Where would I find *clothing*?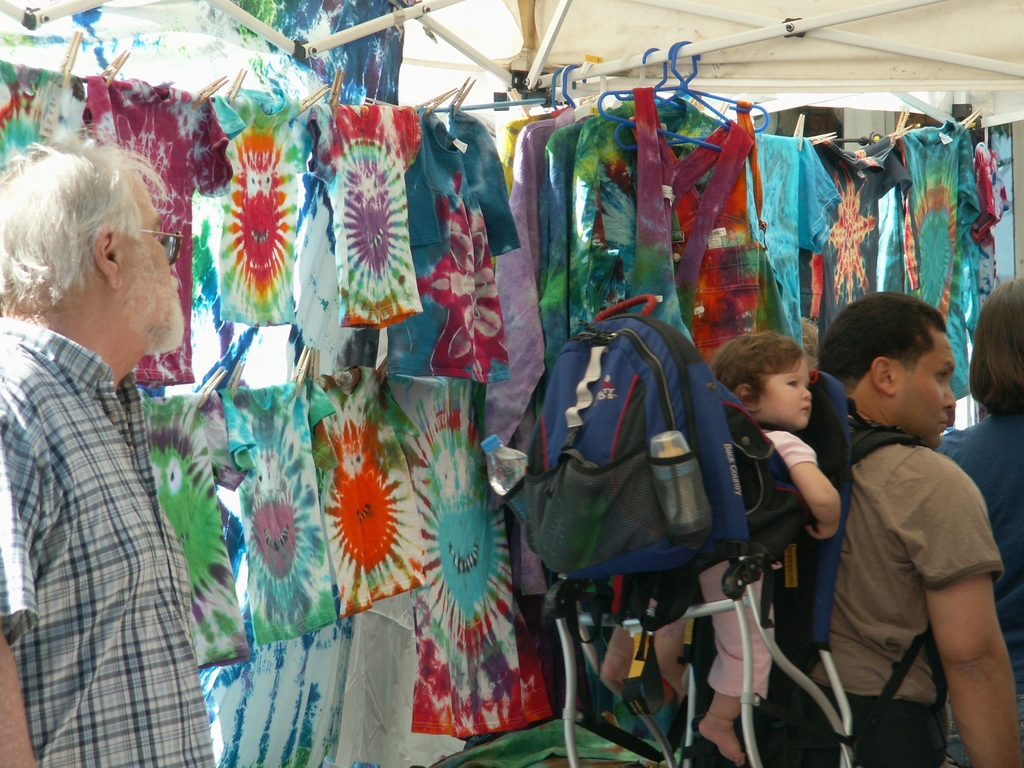
At BBox(0, 317, 211, 767).
